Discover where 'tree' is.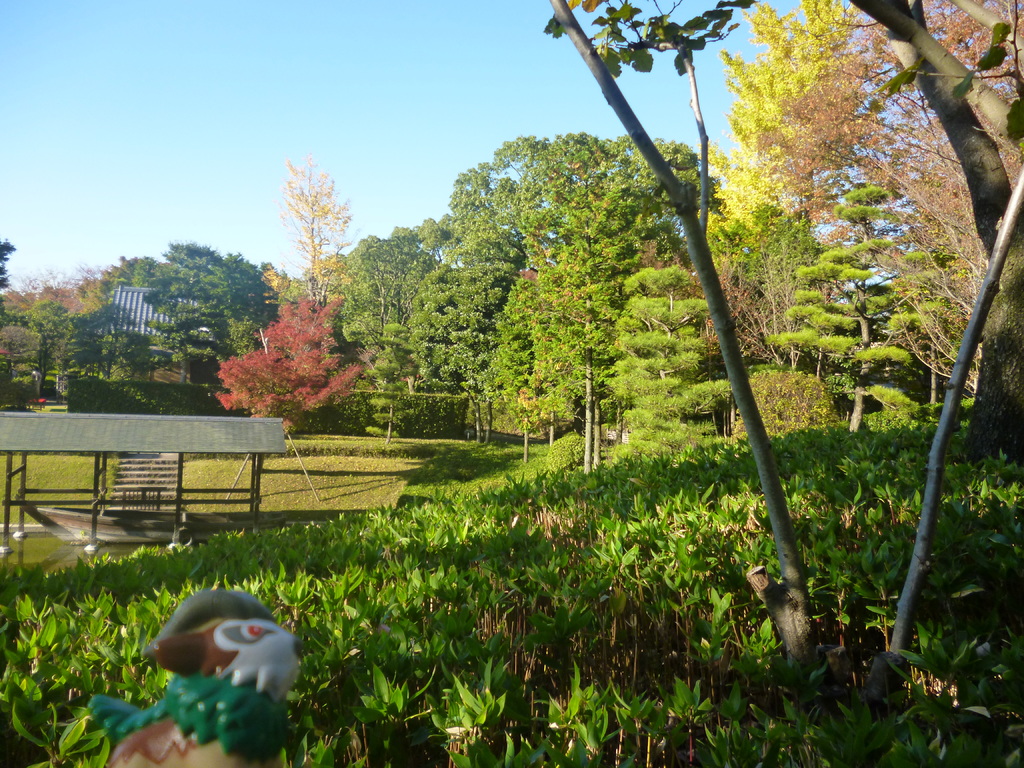
Discovered at [559, 0, 1023, 484].
